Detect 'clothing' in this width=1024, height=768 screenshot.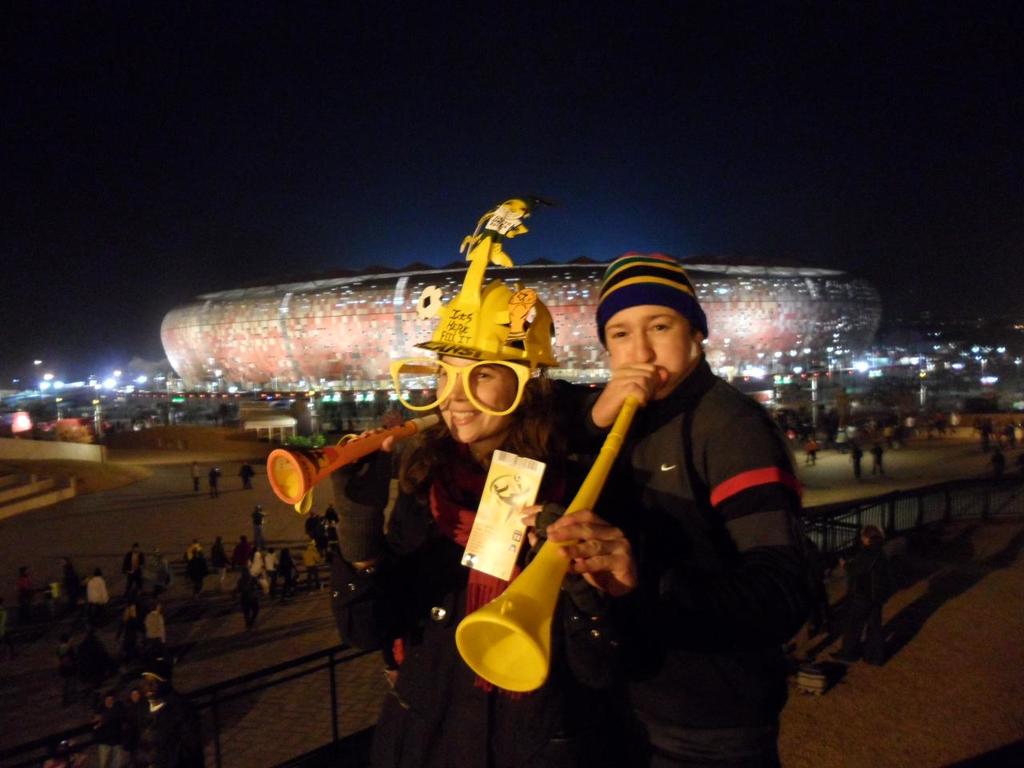
Detection: [x1=324, y1=418, x2=630, y2=767].
